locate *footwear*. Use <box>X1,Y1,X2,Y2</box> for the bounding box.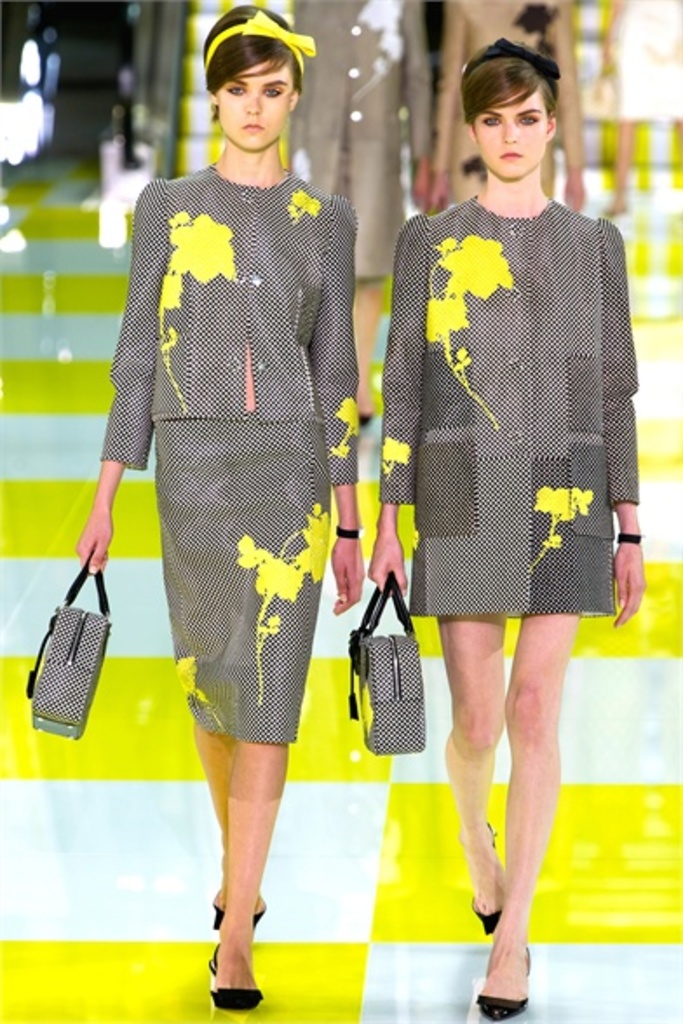
<box>467,819,500,942</box>.
